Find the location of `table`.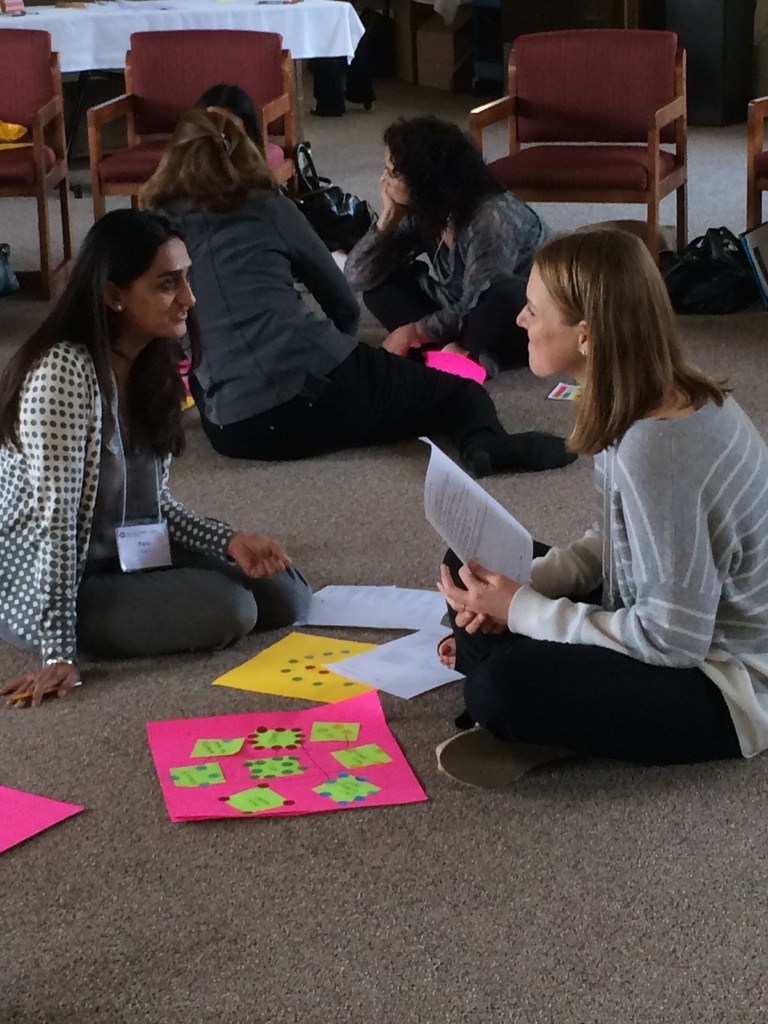
Location: 38:239:644:831.
